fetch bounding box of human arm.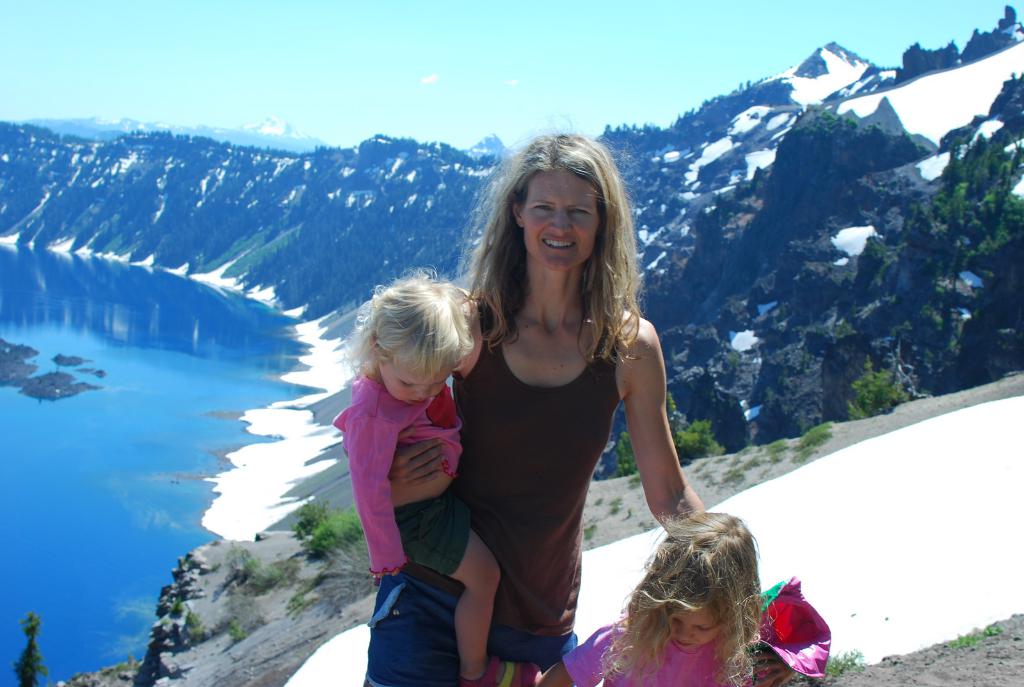
Bbox: locate(622, 314, 703, 529).
